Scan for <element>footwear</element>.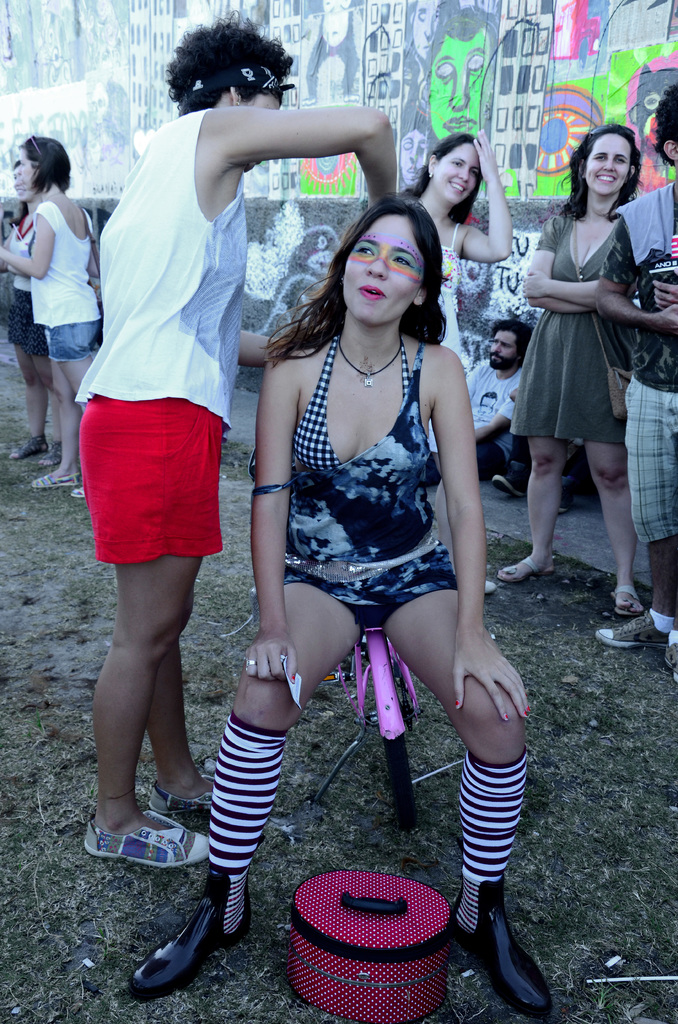
Scan result: 483/574/496/595.
